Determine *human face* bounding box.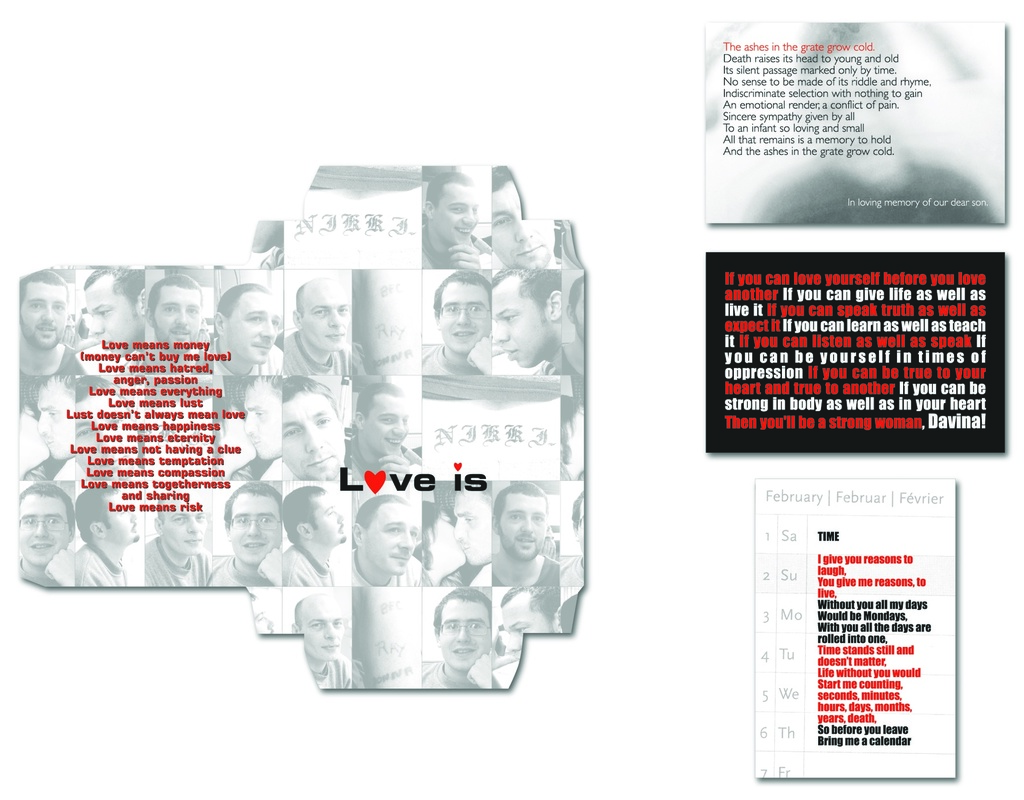
Determined: BBox(434, 184, 478, 244).
